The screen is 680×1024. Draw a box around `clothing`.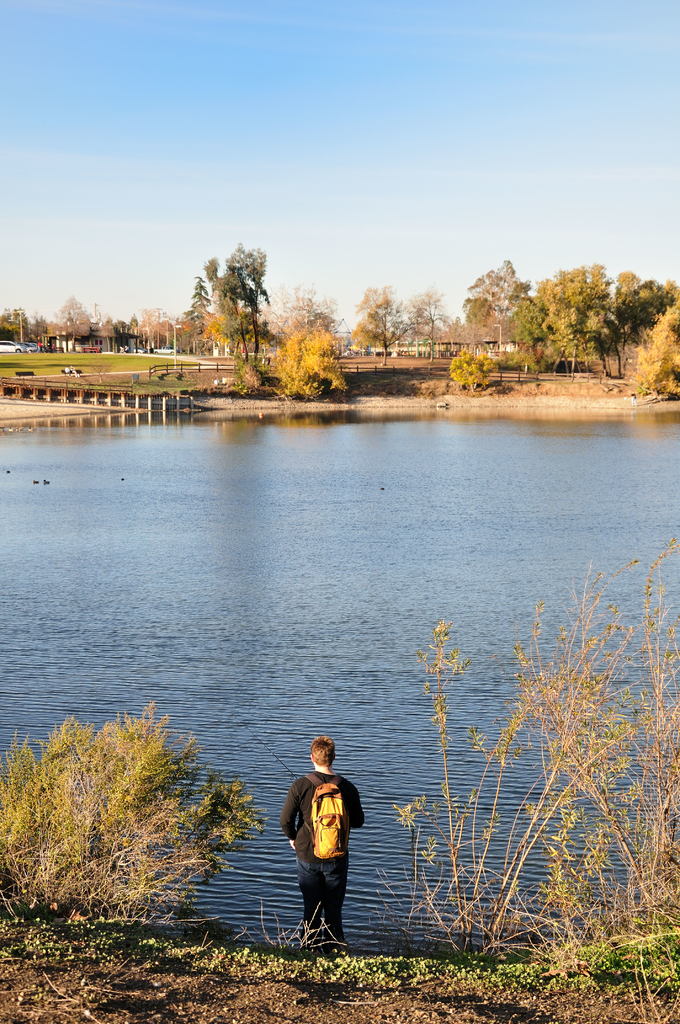
x1=295 y1=764 x2=364 y2=924.
